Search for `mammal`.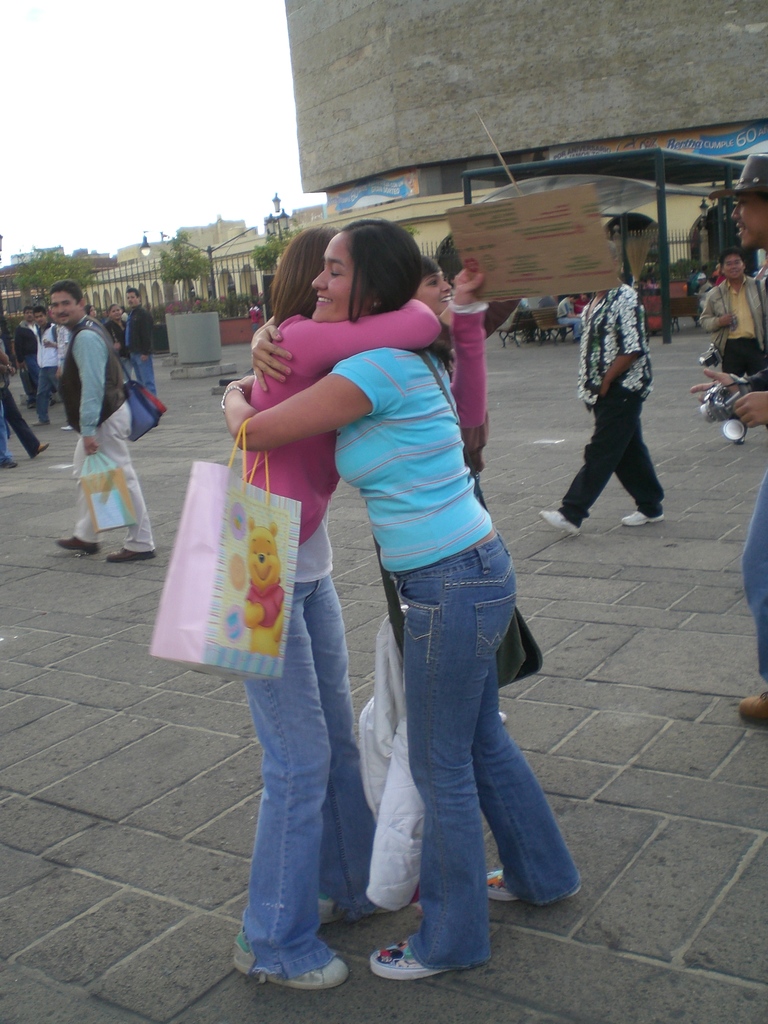
Found at BBox(104, 305, 128, 379).
